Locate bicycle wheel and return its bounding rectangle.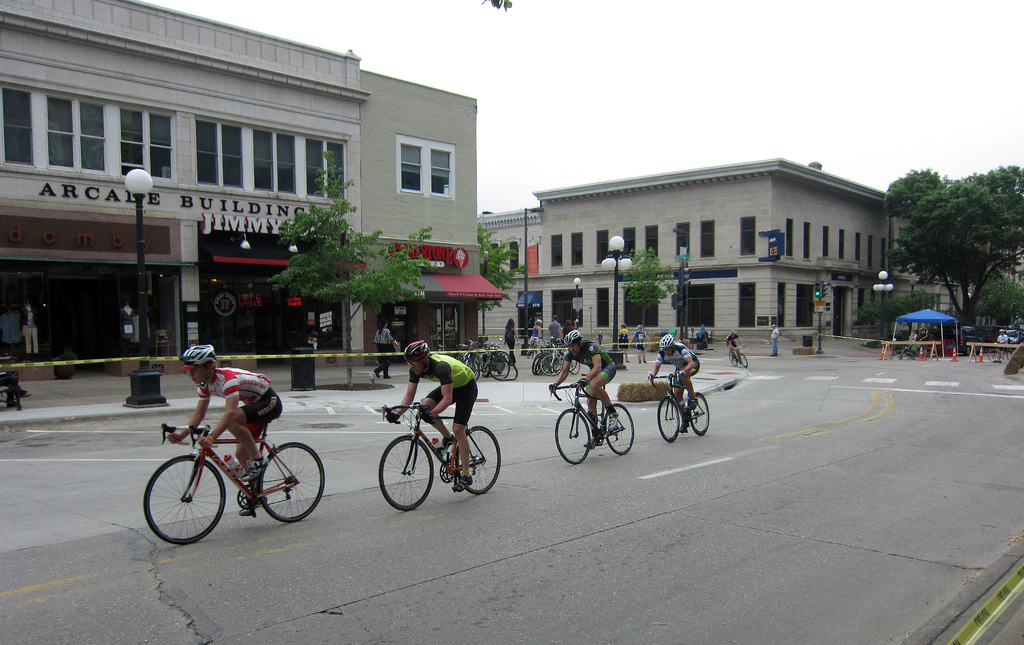
box(728, 352, 737, 368).
